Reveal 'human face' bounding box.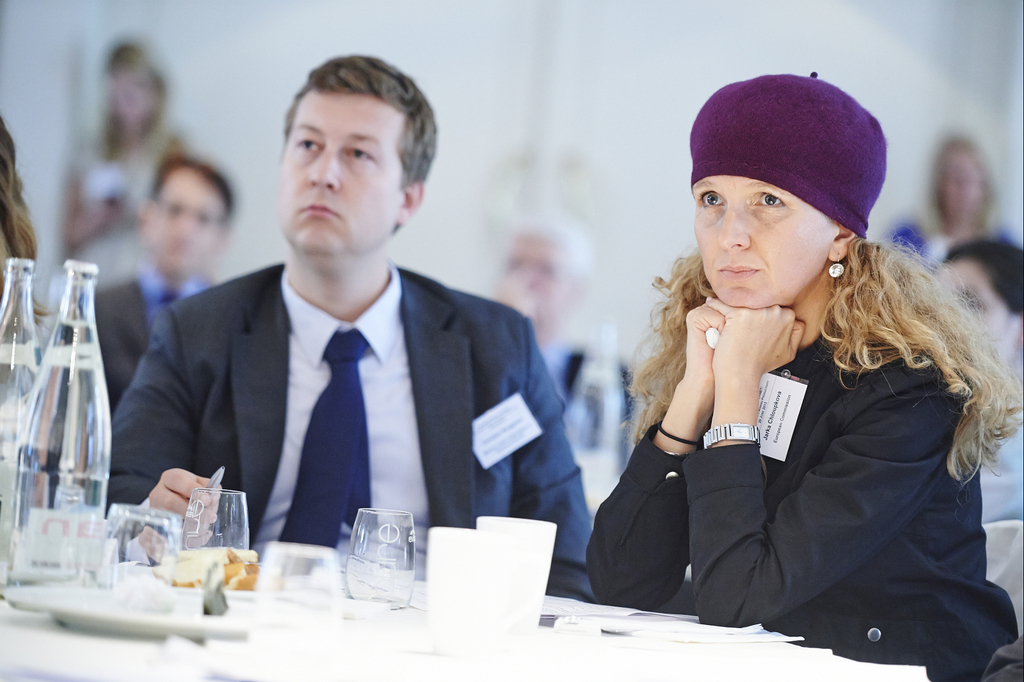
Revealed: l=938, t=262, r=1005, b=351.
